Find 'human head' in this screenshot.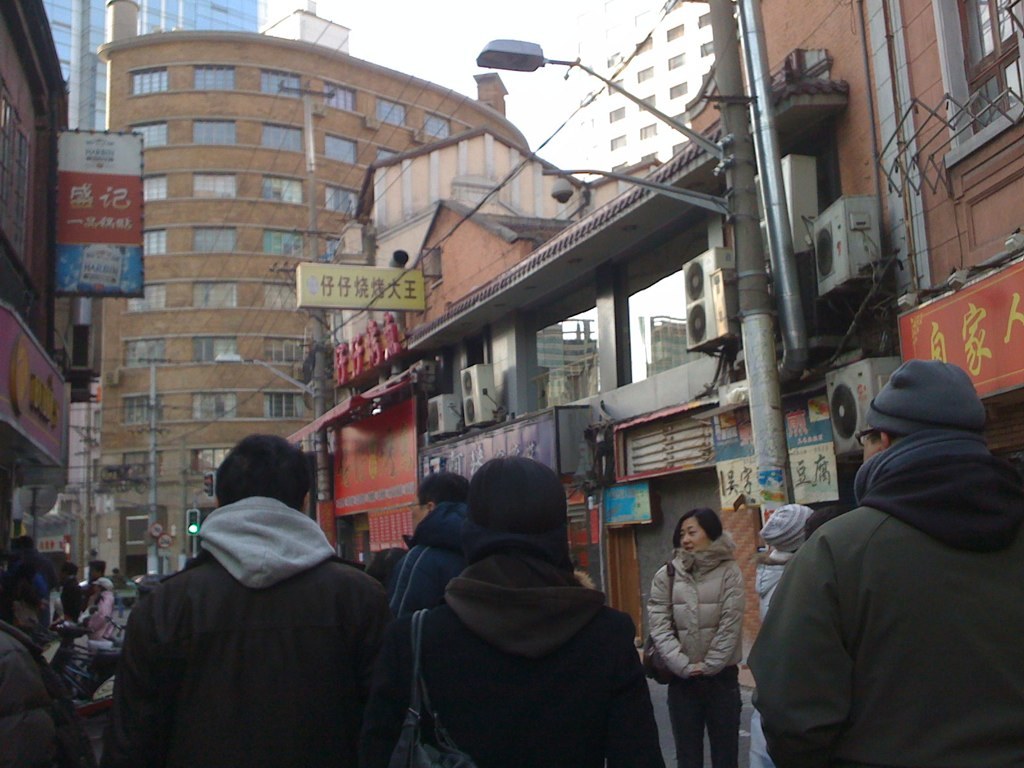
The bounding box for 'human head' is [0, 569, 45, 637].
